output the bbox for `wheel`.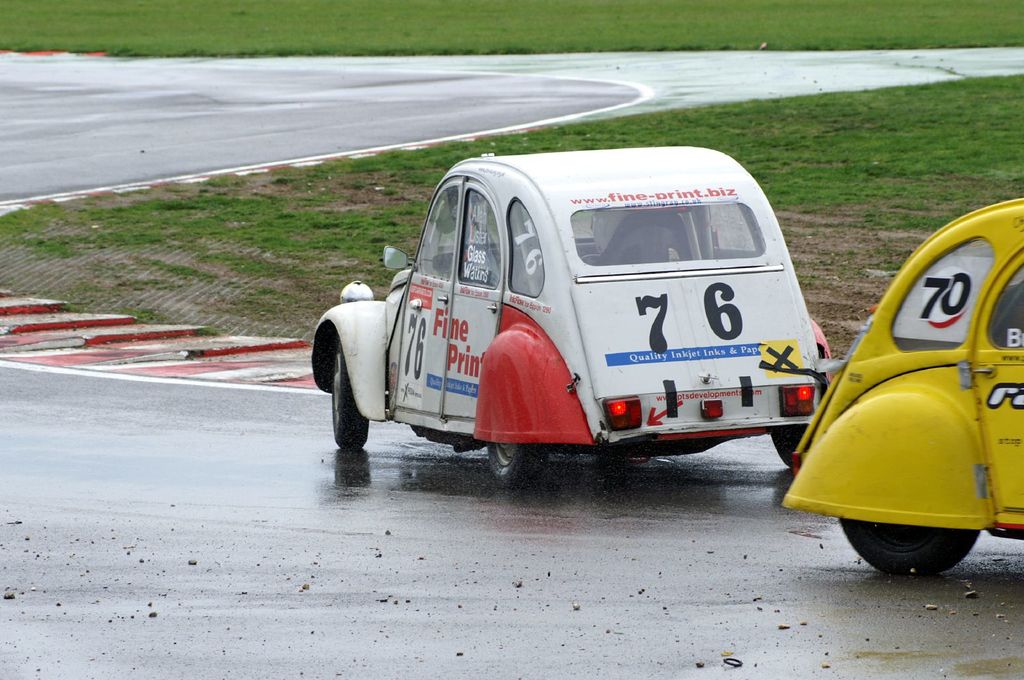
(487,443,552,489).
